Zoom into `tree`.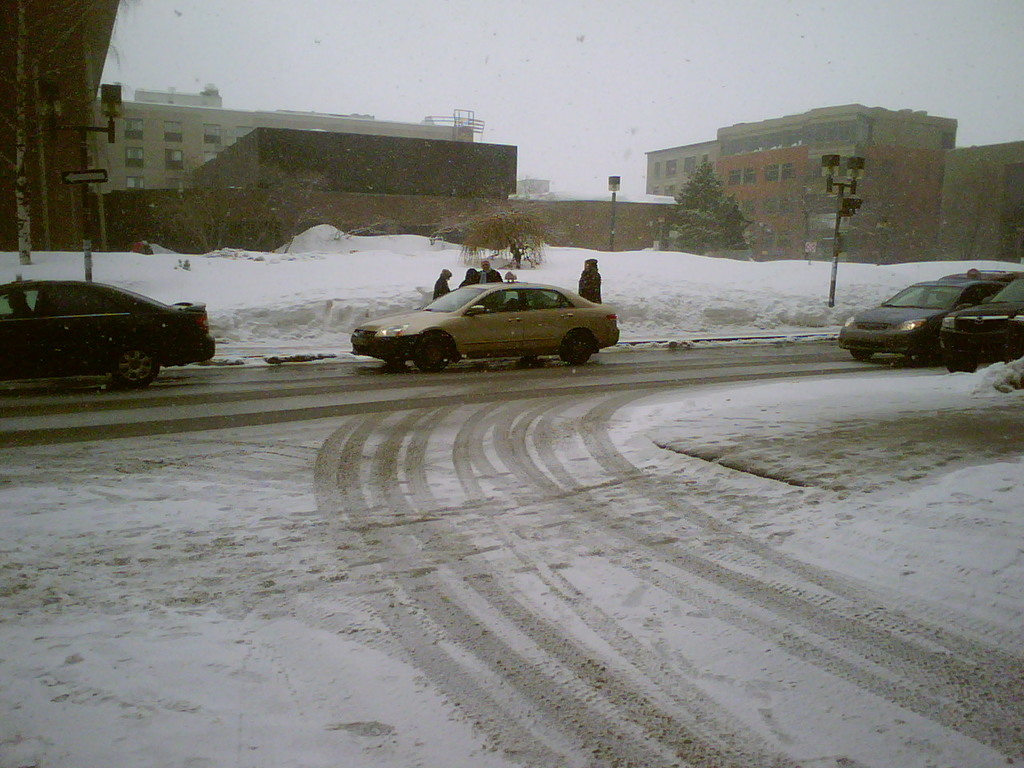
Zoom target: region(437, 182, 551, 266).
